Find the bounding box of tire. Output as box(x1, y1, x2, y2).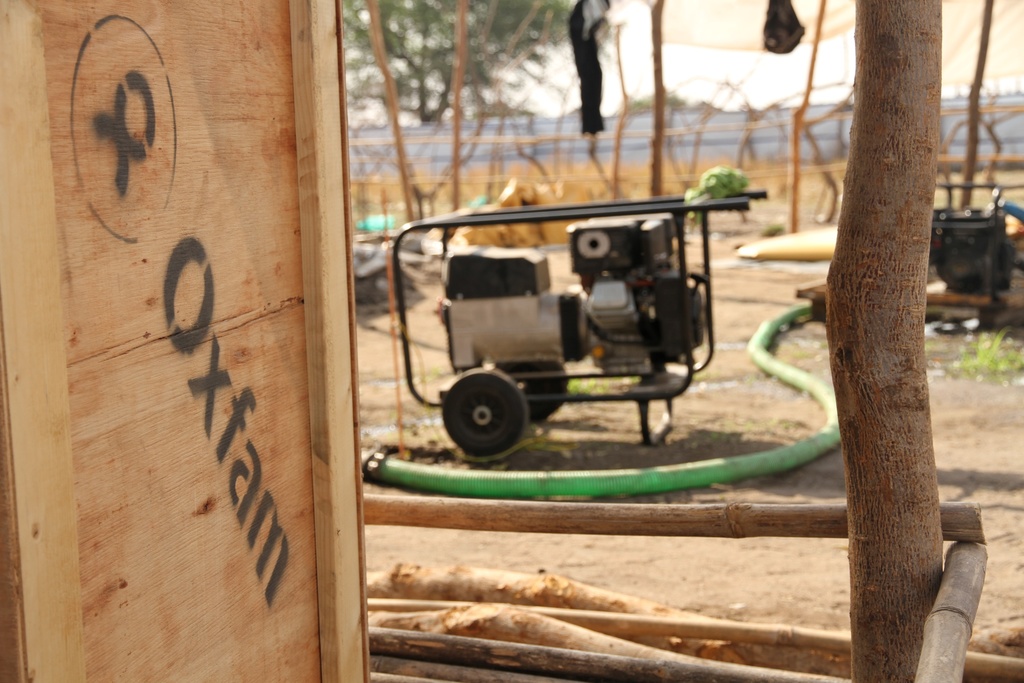
box(495, 358, 569, 423).
